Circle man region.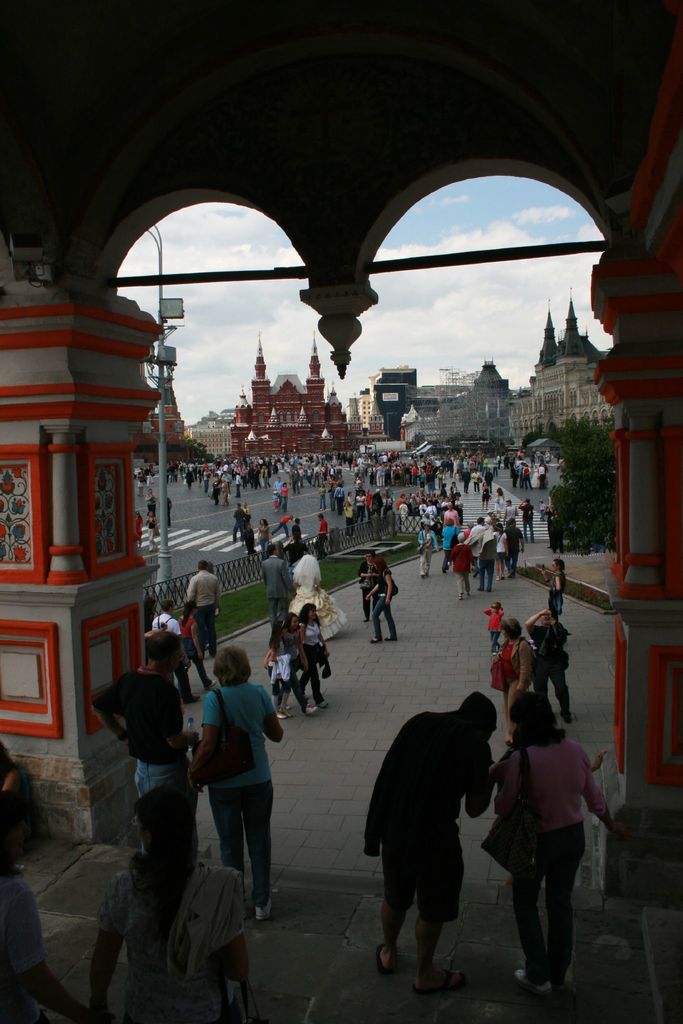
Region: 468/515/487/575.
